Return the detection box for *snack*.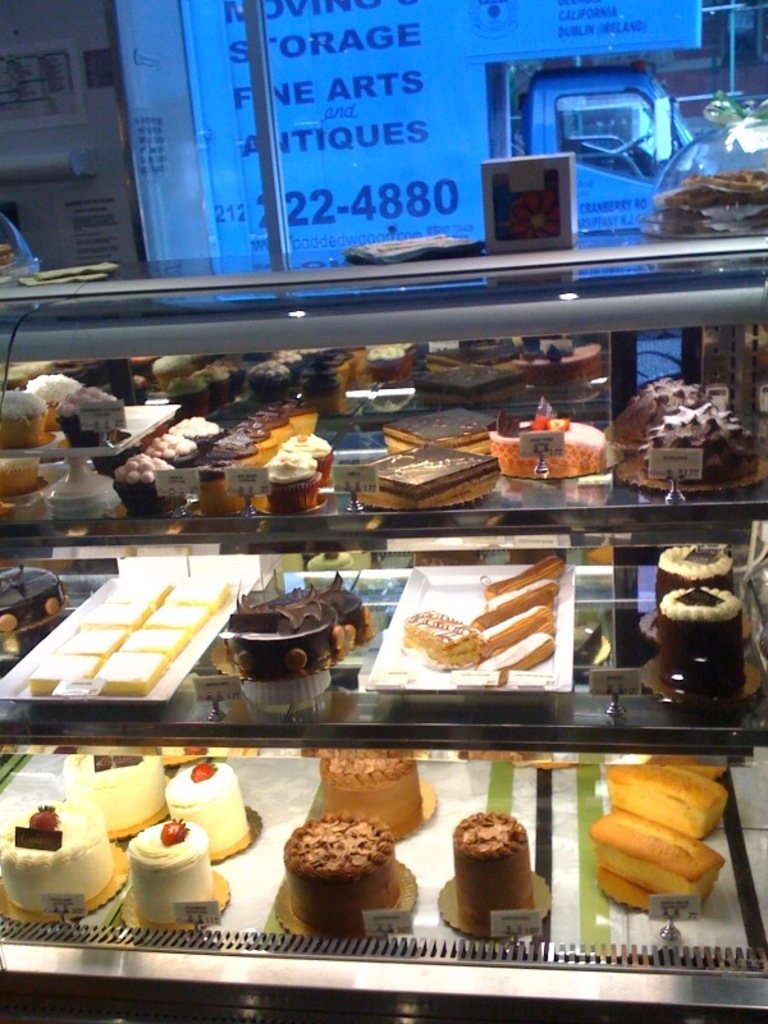
0:383:47:442.
